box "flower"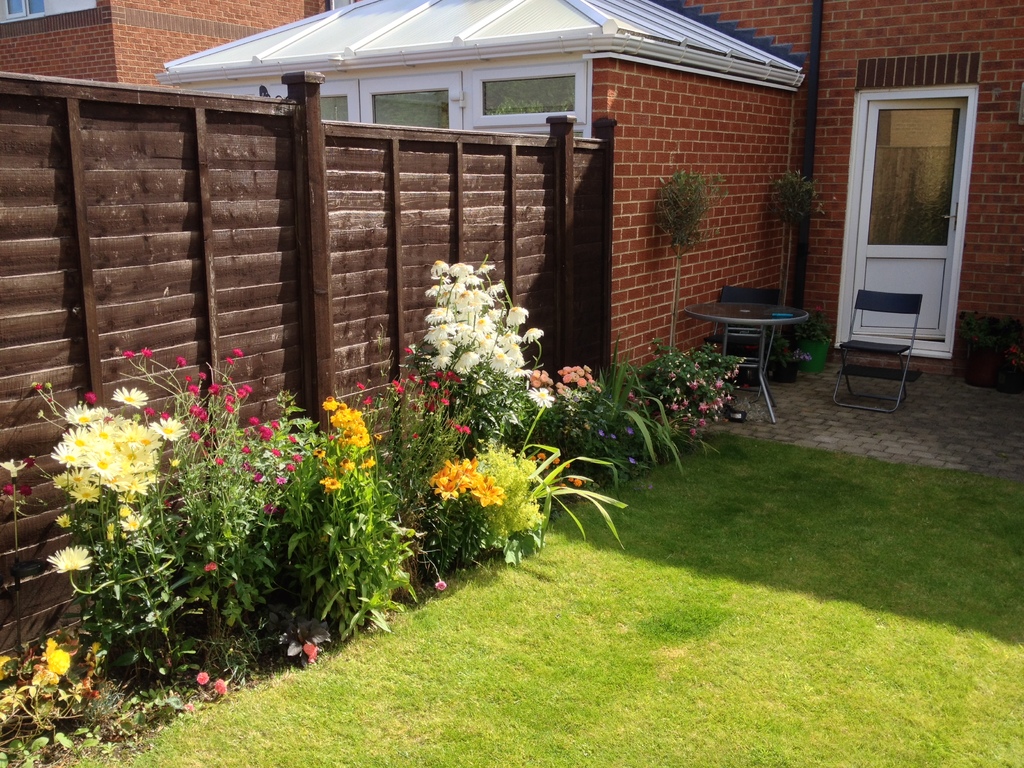
44 545 98 576
